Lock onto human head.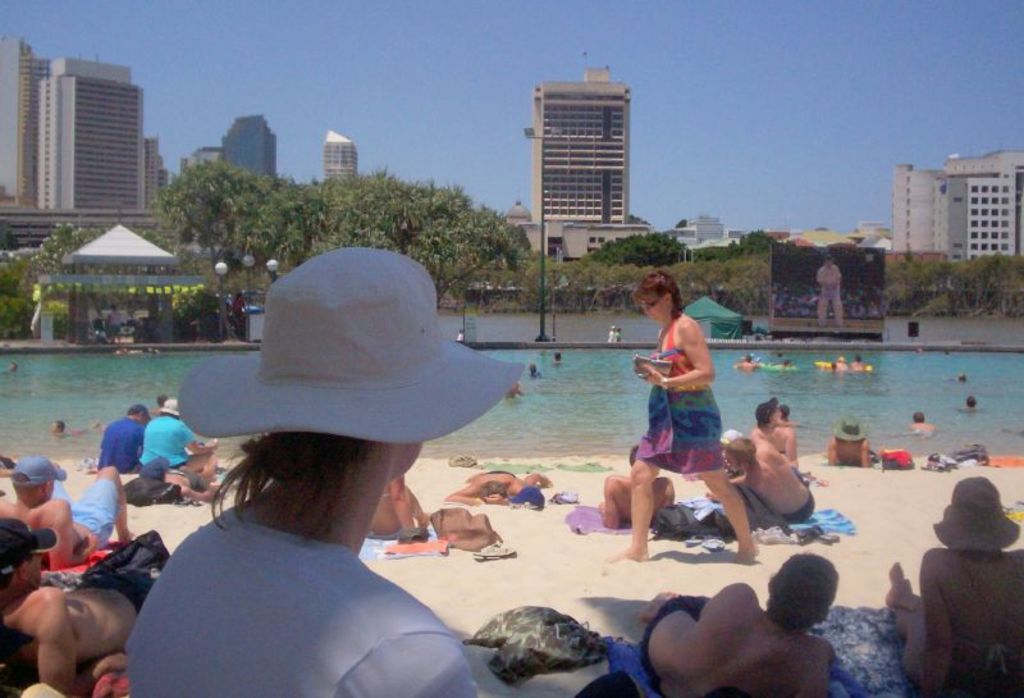
Locked: <box>174,246,529,483</box>.
